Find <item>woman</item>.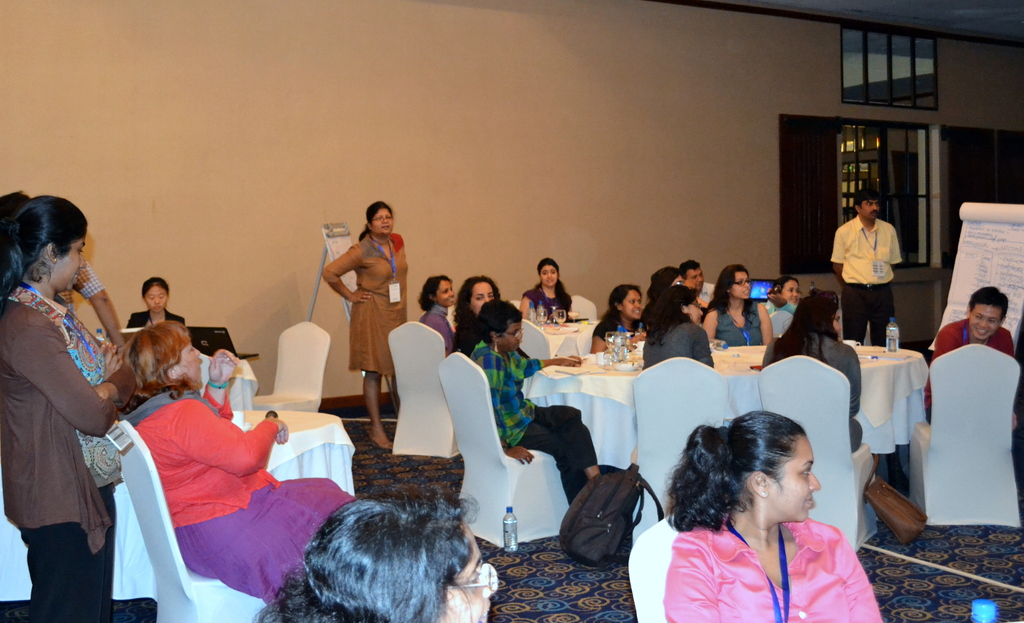
(left=252, top=478, right=497, bottom=622).
